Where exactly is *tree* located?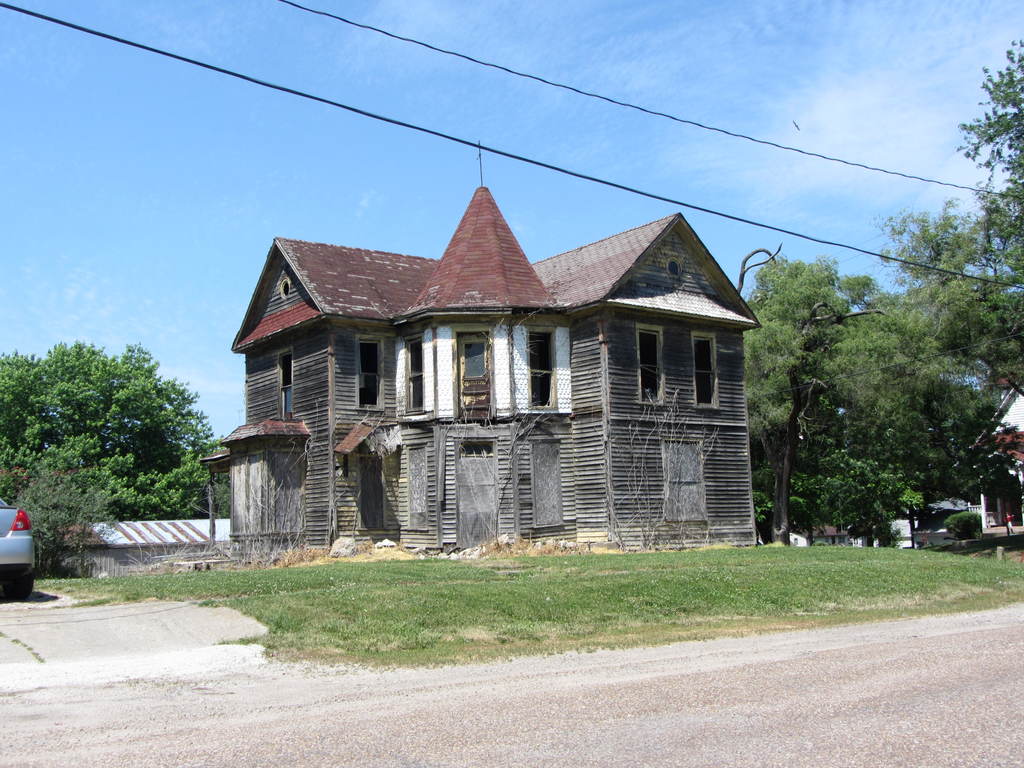
Its bounding box is crop(0, 342, 214, 511).
